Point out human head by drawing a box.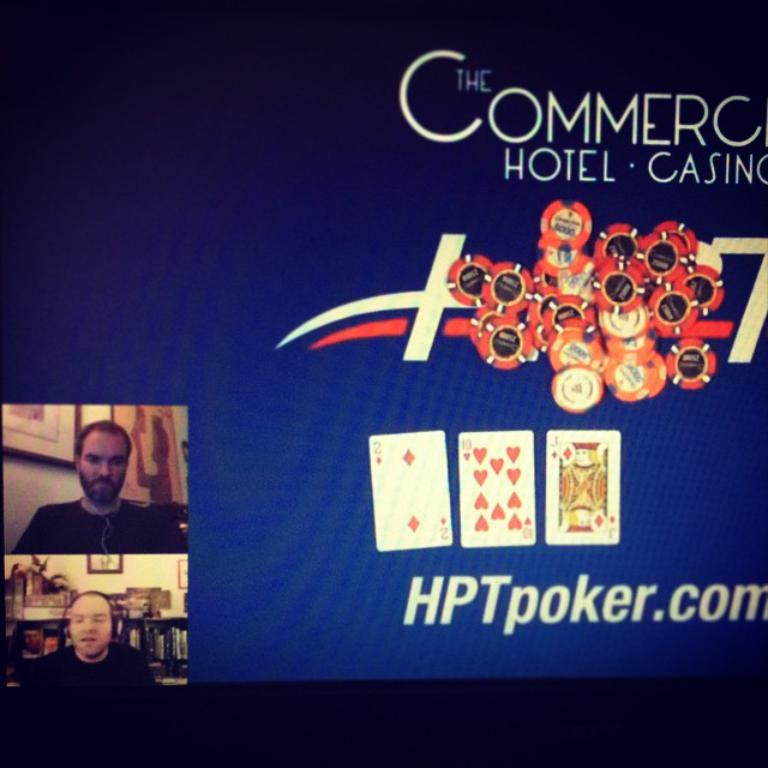
(left=62, top=590, right=122, bottom=655).
